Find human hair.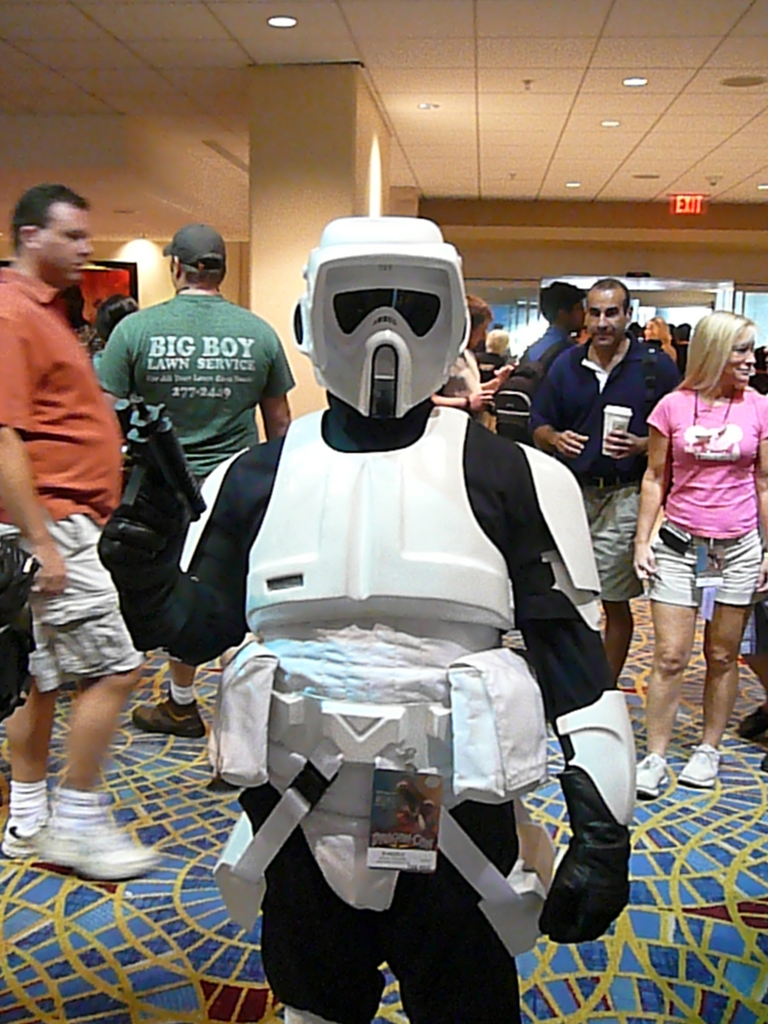
pyautogui.locateOnScreen(679, 310, 754, 392).
